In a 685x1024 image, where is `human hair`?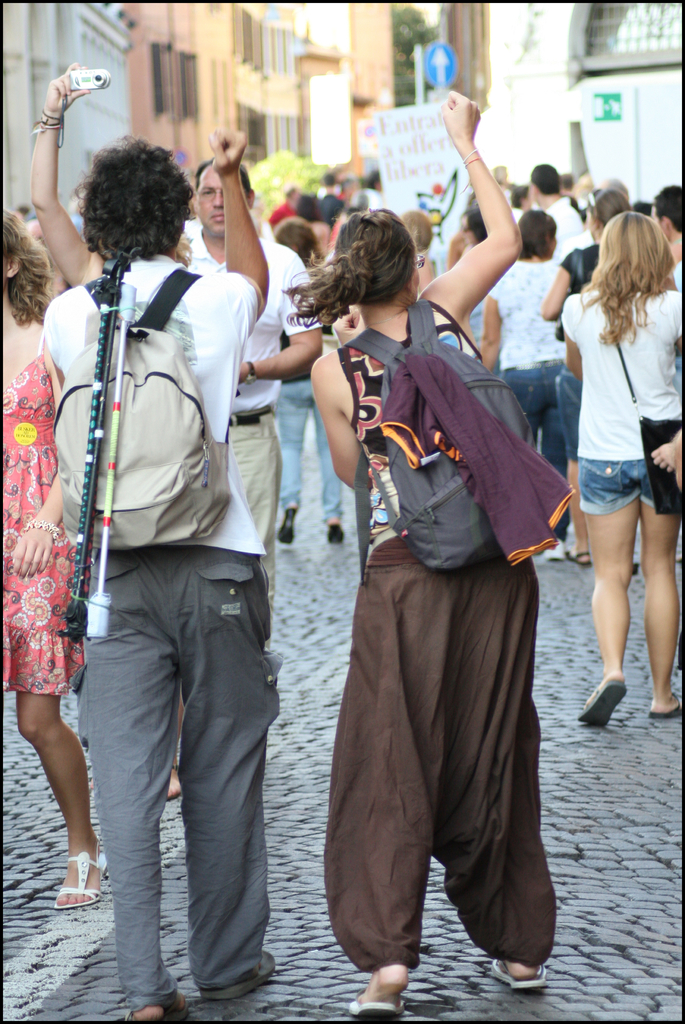
bbox=(514, 209, 559, 260).
